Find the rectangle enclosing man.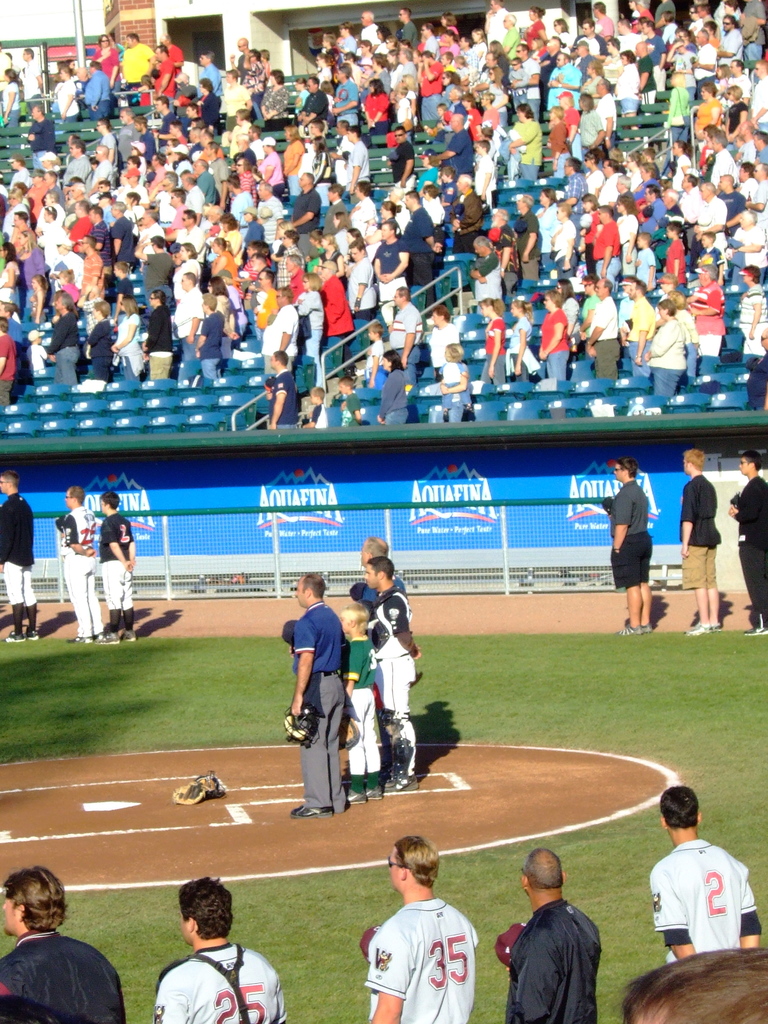
{"left": 693, "top": 182, "right": 723, "bottom": 255}.
